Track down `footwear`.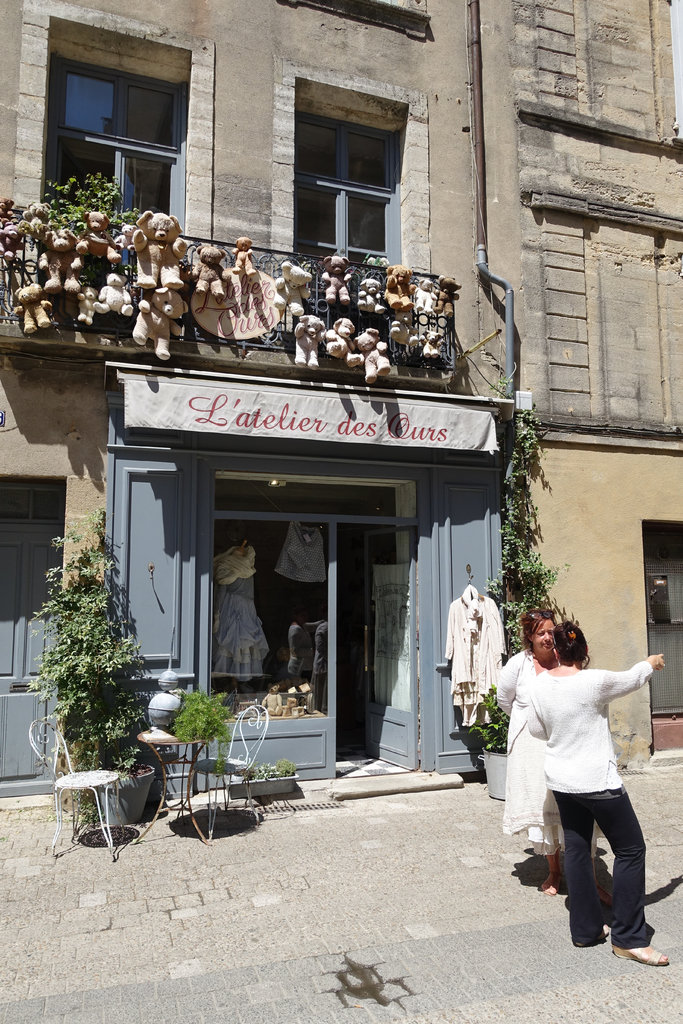
Tracked to 614 949 671 967.
